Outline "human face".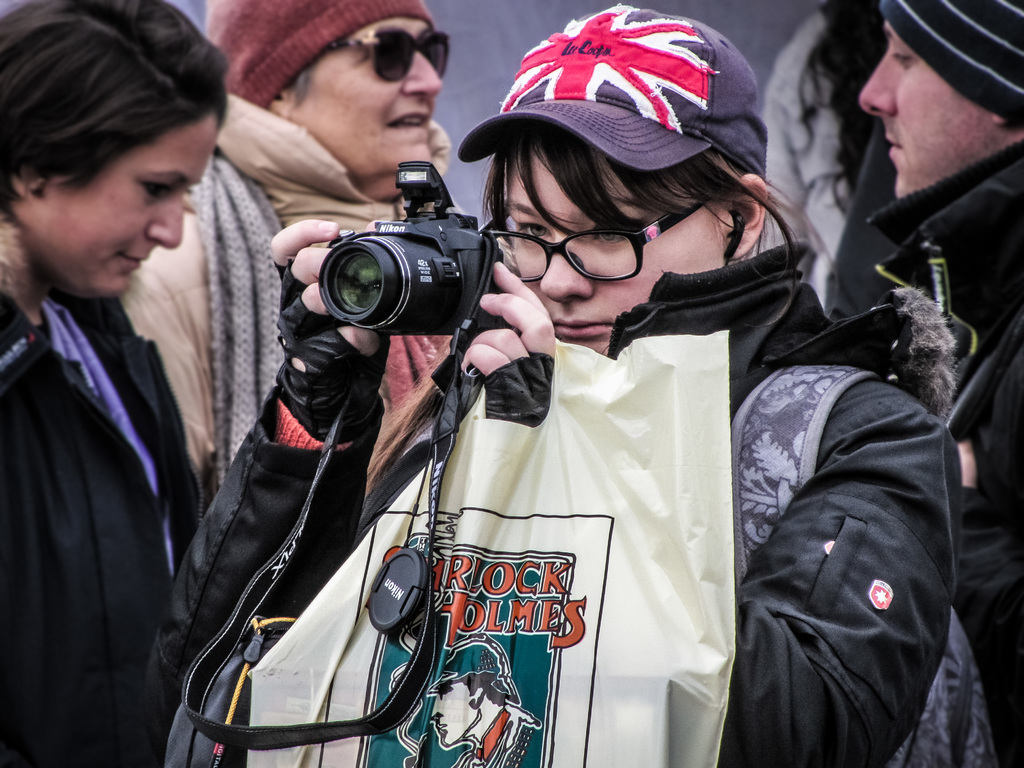
Outline: 42, 114, 212, 298.
